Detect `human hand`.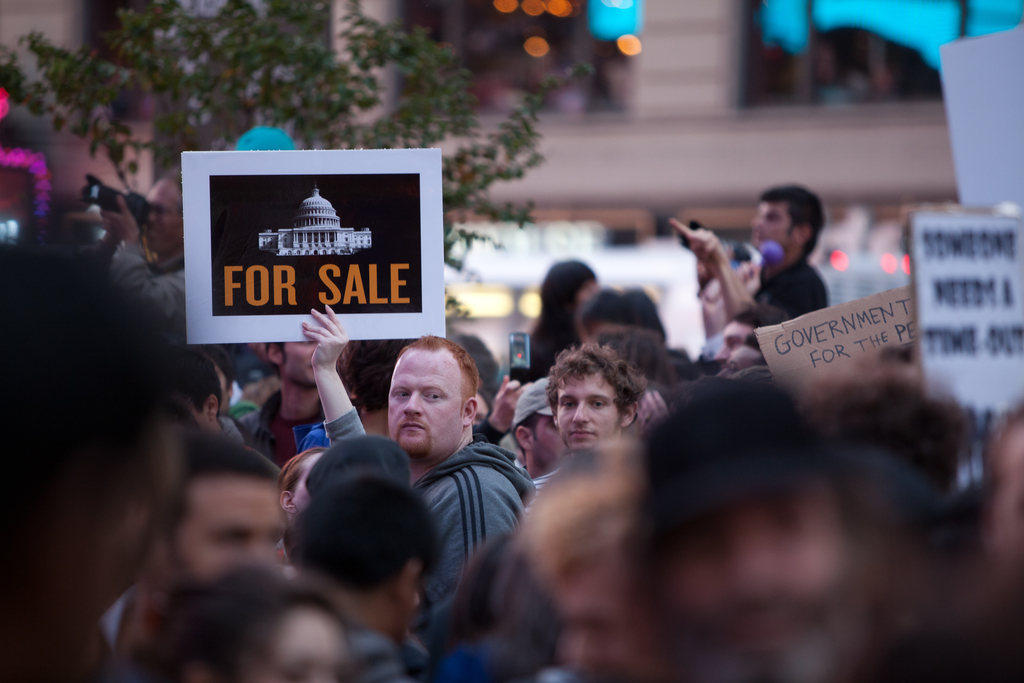
Detected at (x1=636, y1=388, x2=669, y2=432).
